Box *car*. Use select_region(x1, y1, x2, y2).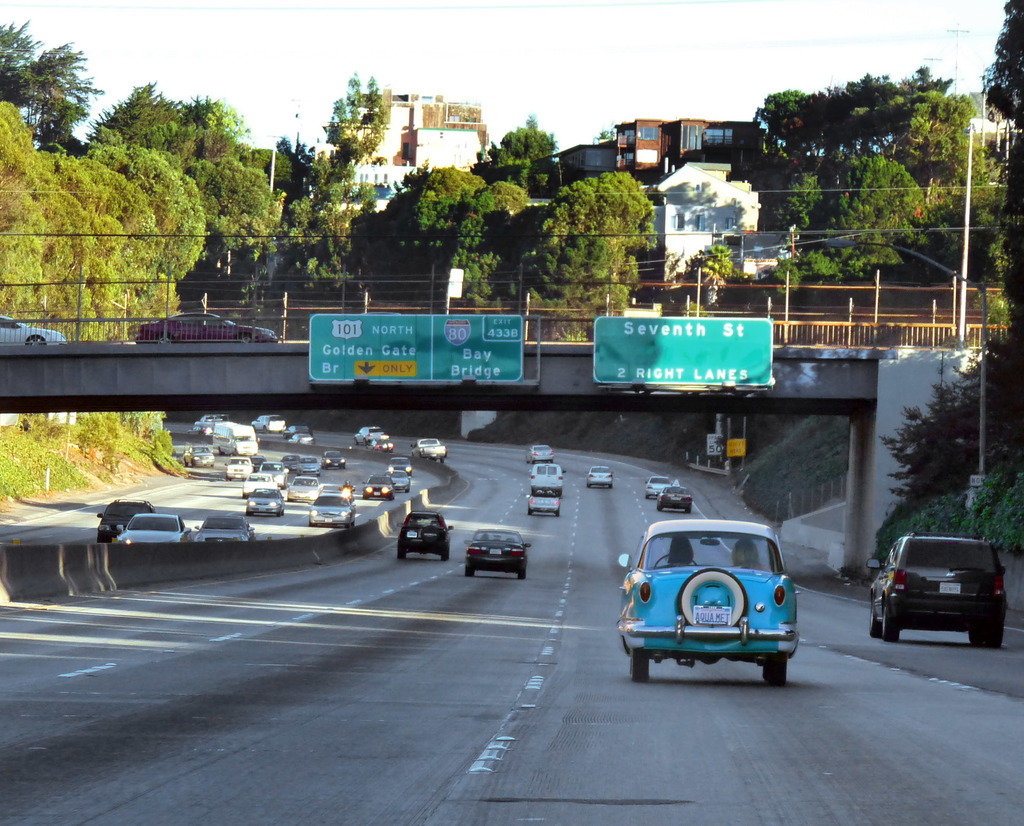
select_region(643, 475, 669, 498).
